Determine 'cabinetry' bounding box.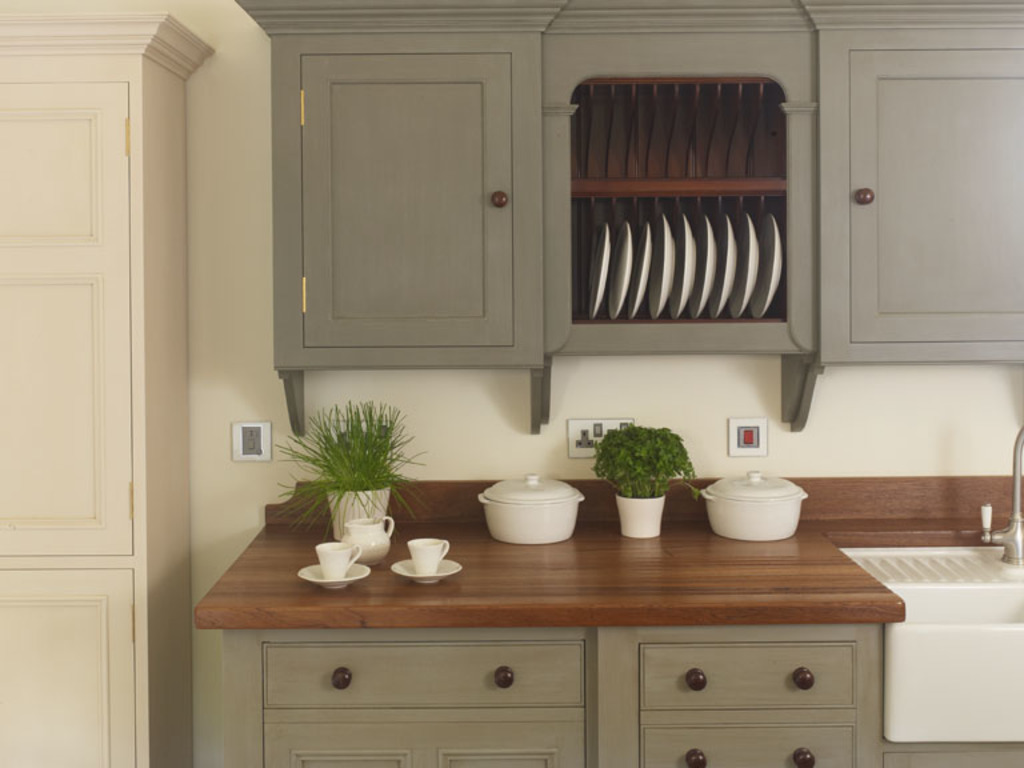
Determined: bbox(231, 0, 548, 384).
